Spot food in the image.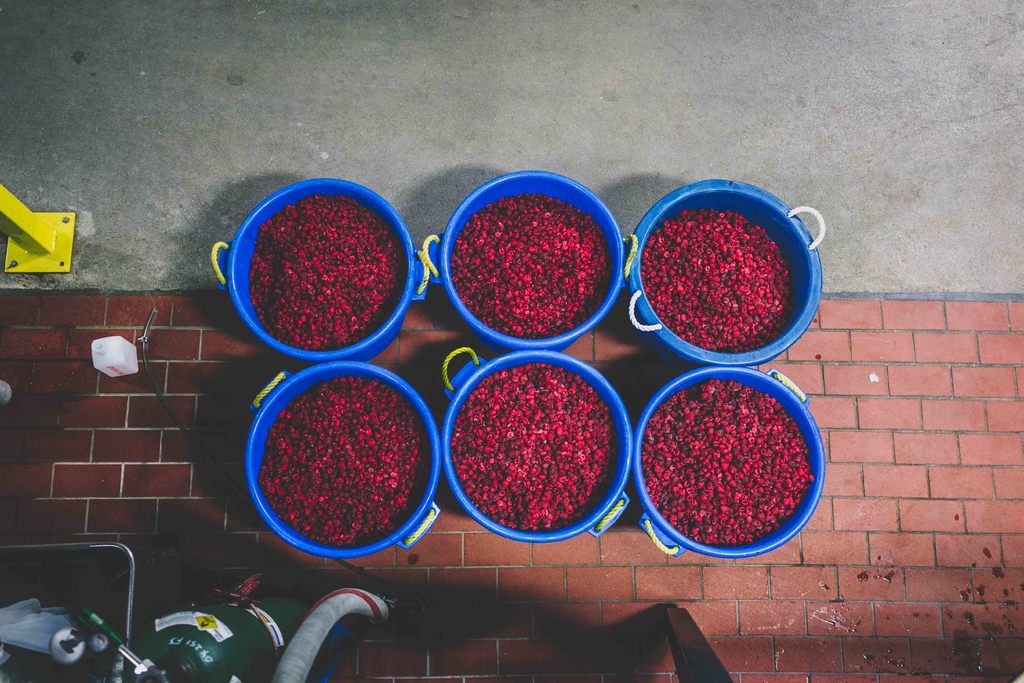
food found at 644, 177, 803, 345.
